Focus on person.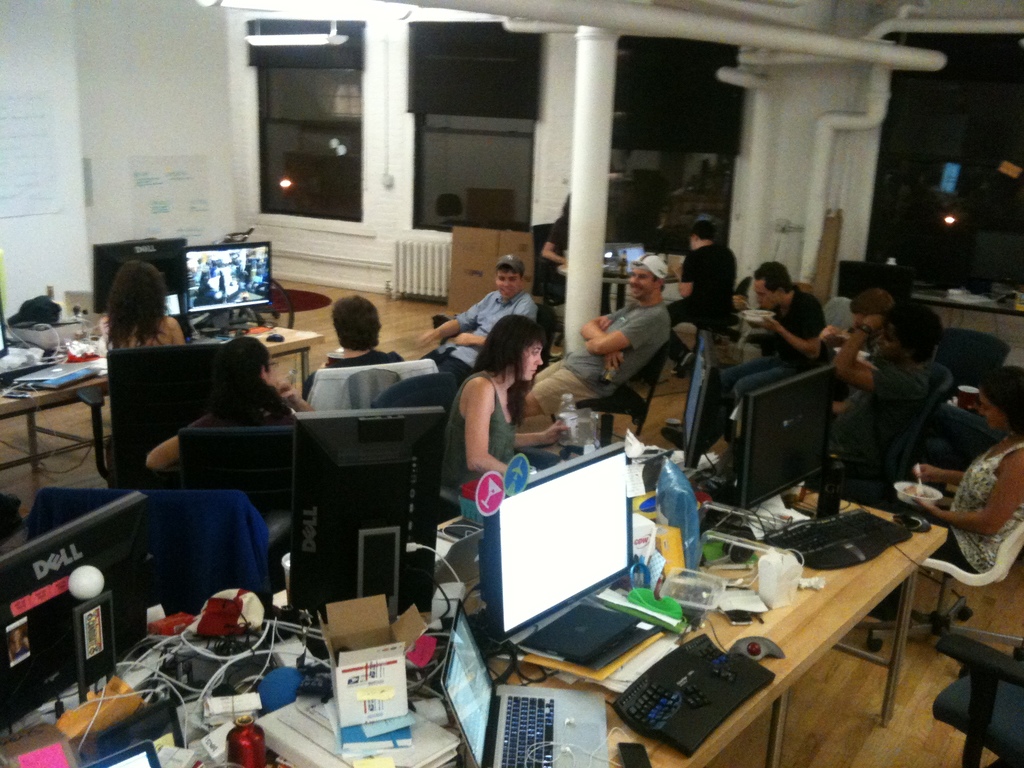
Focused at (left=440, top=312, right=568, bottom=490).
